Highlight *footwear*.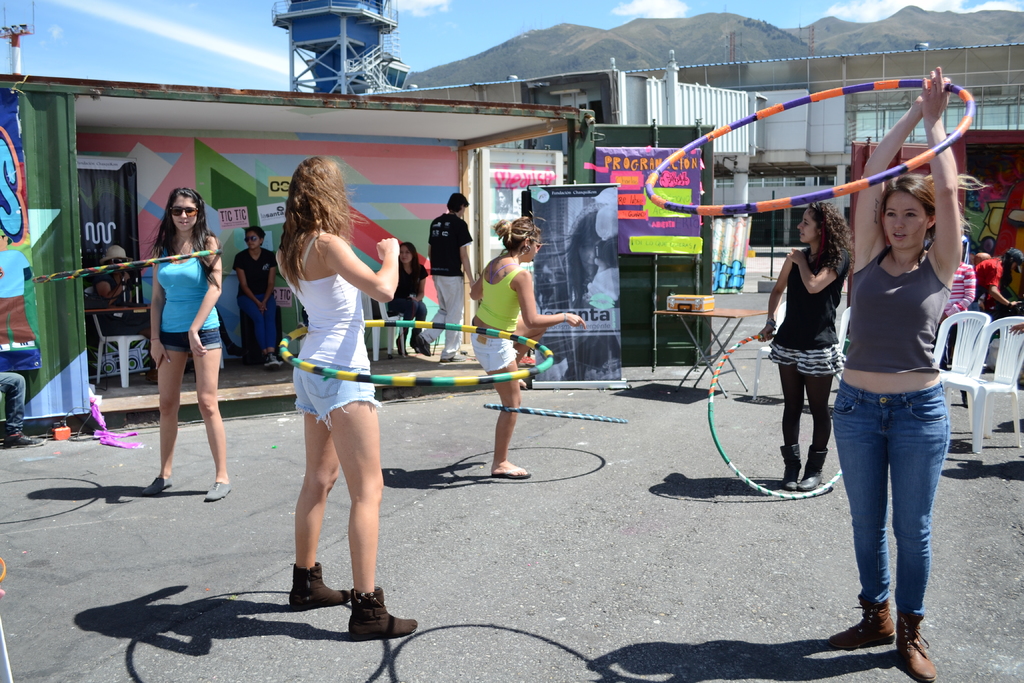
Highlighted region: [x1=347, y1=586, x2=417, y2=638].
